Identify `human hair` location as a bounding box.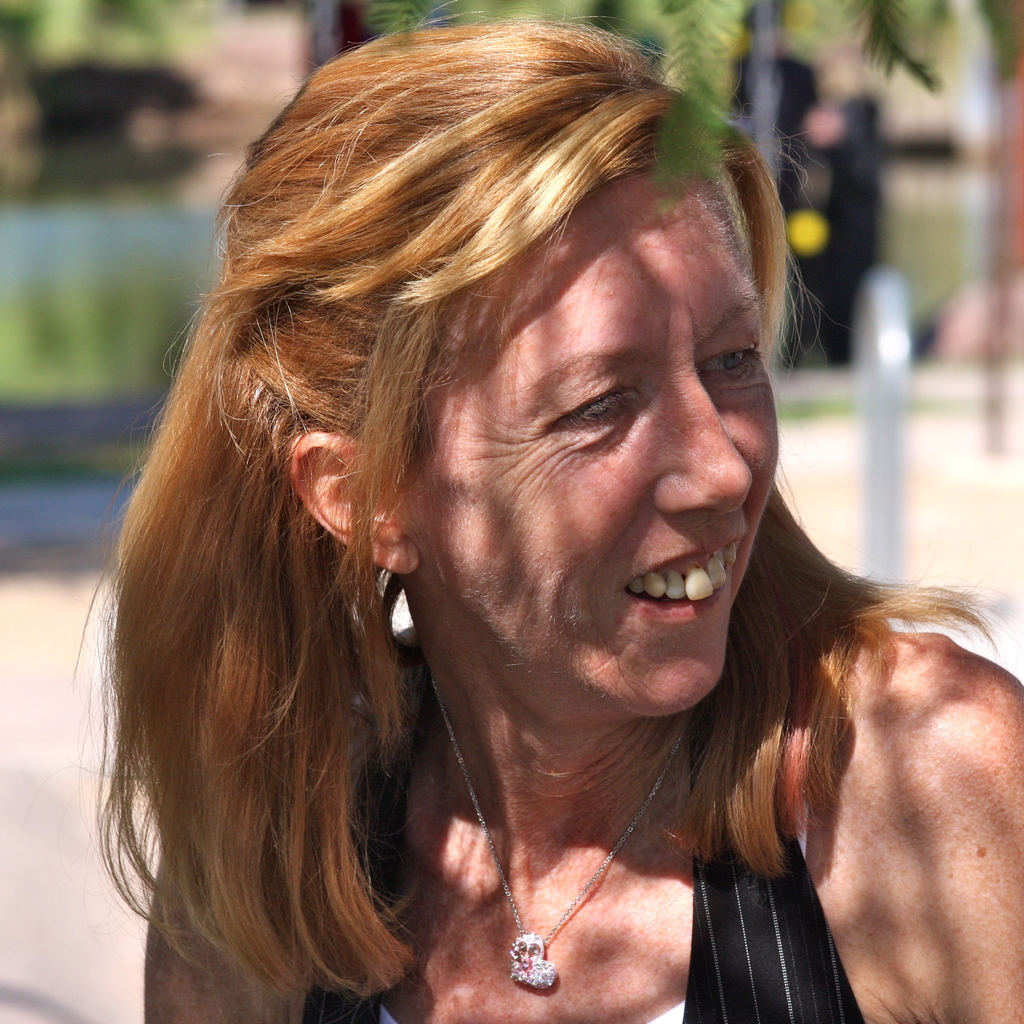
(94,44,913,986).
